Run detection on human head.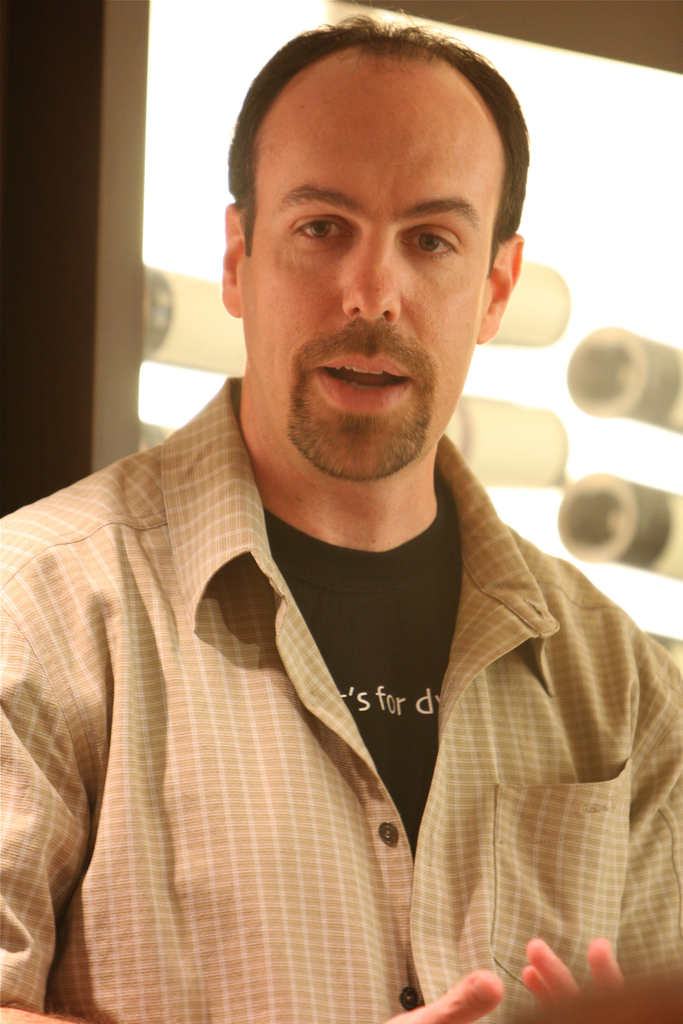
Result: locate(226, 0, 531, 456).
